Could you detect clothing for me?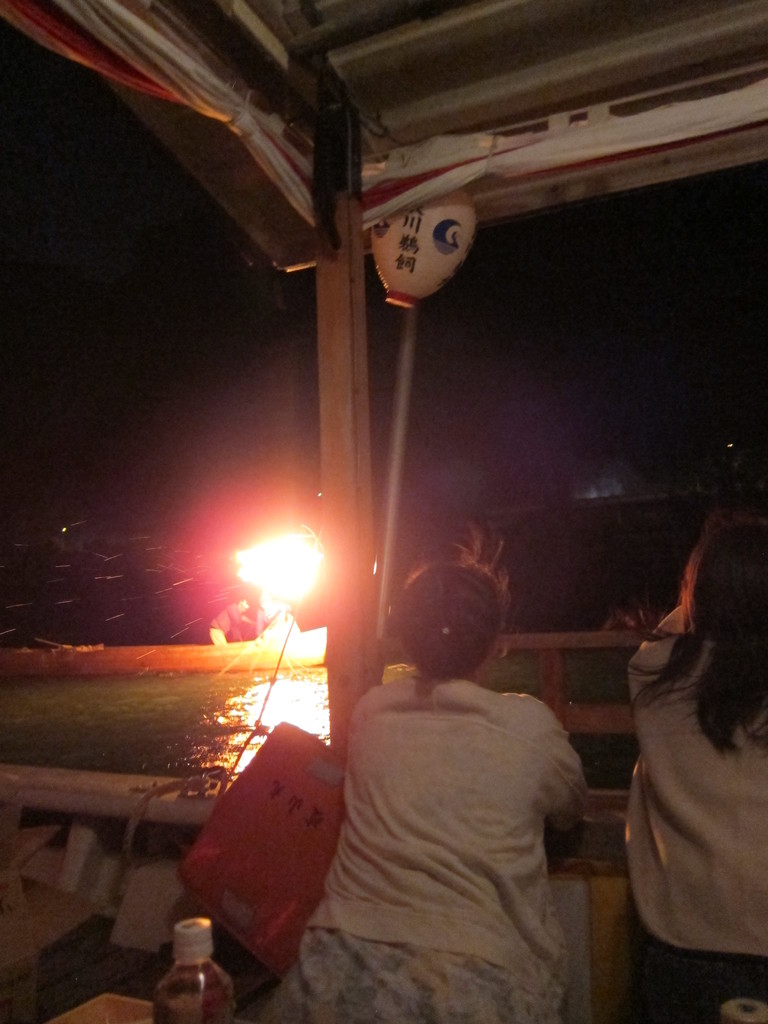
Detection result: pyautogui.locateOnScreen(614, 604, 767, 1006).
